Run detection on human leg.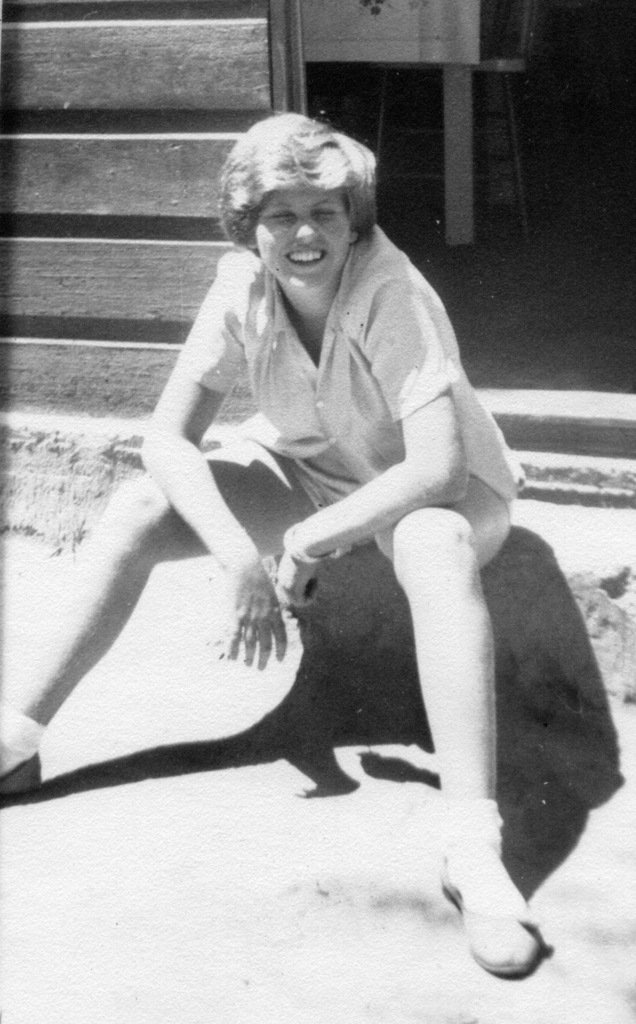
Result: select_region(369, 470, 548, 974).
